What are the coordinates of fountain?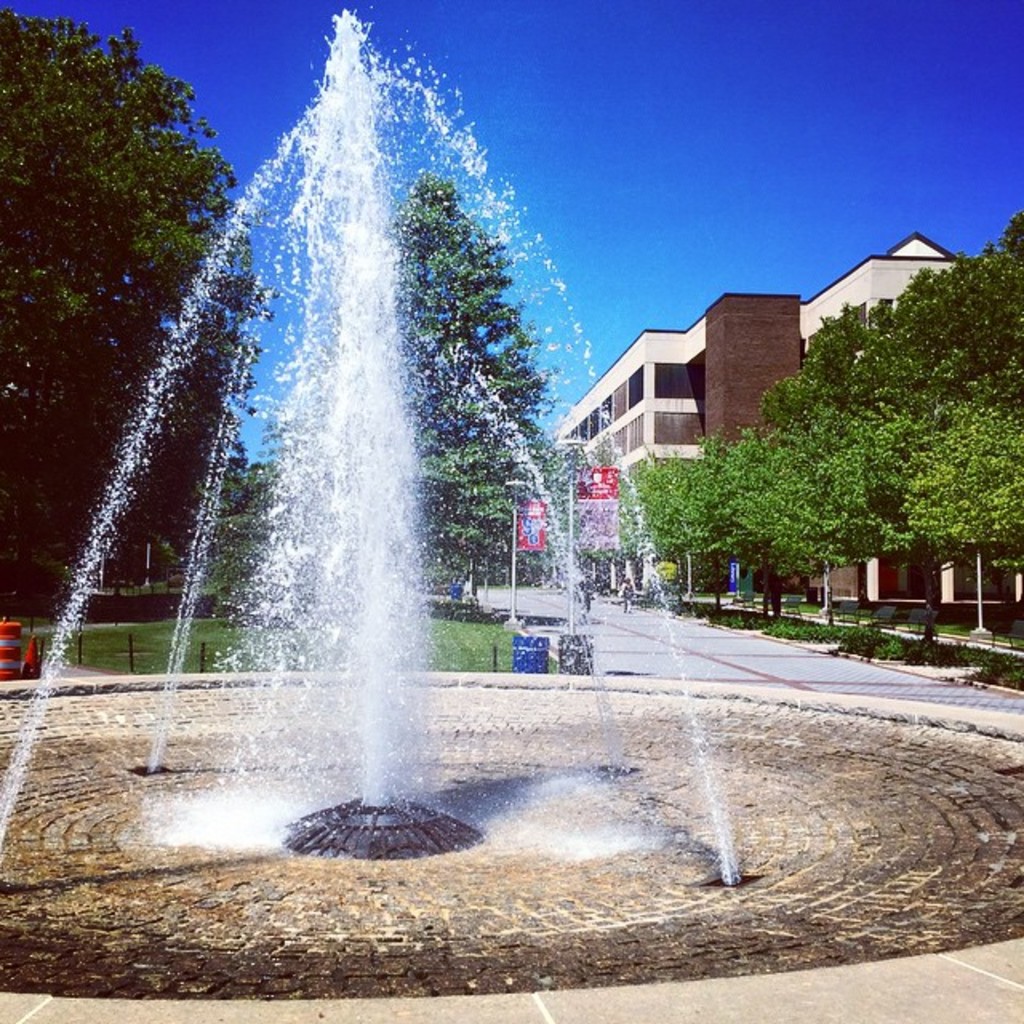
[24,16,666,894].
